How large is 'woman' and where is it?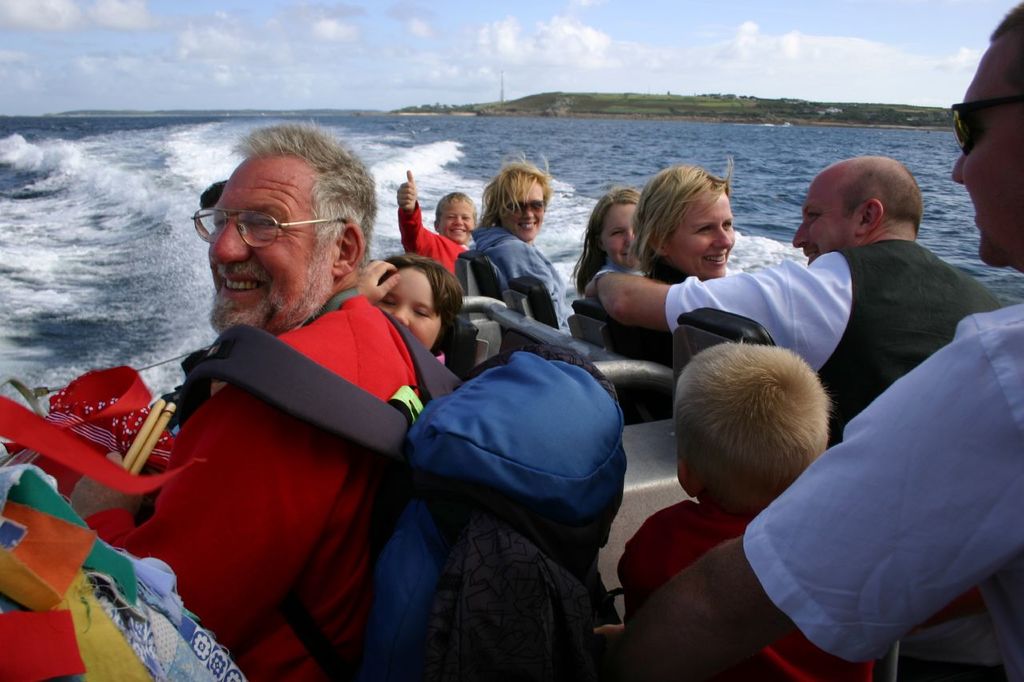
Bounding box: 459, 158, 584, 358.
